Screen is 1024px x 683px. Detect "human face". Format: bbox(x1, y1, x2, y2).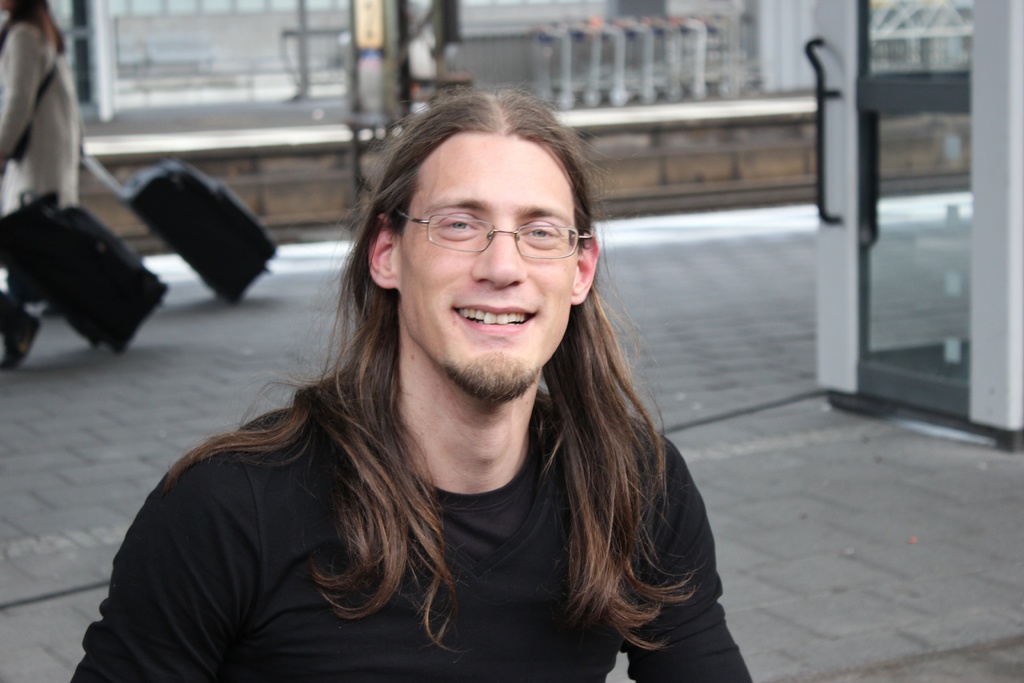
bbox(398, 140, 578, 402).
